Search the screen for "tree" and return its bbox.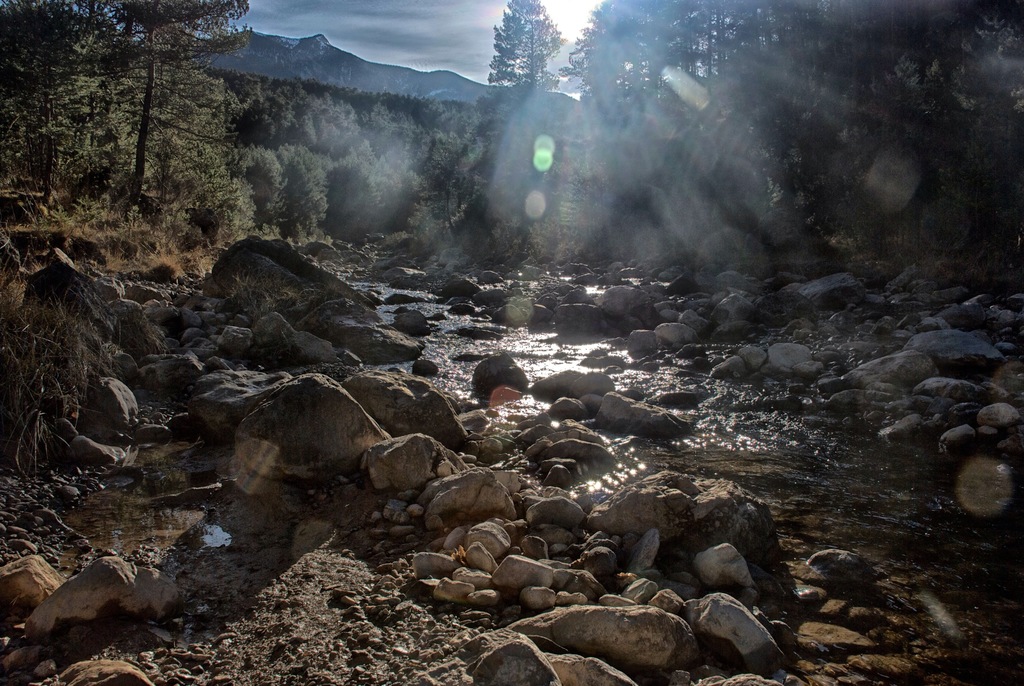
Found: select_region(0, 0, 257, 214).
